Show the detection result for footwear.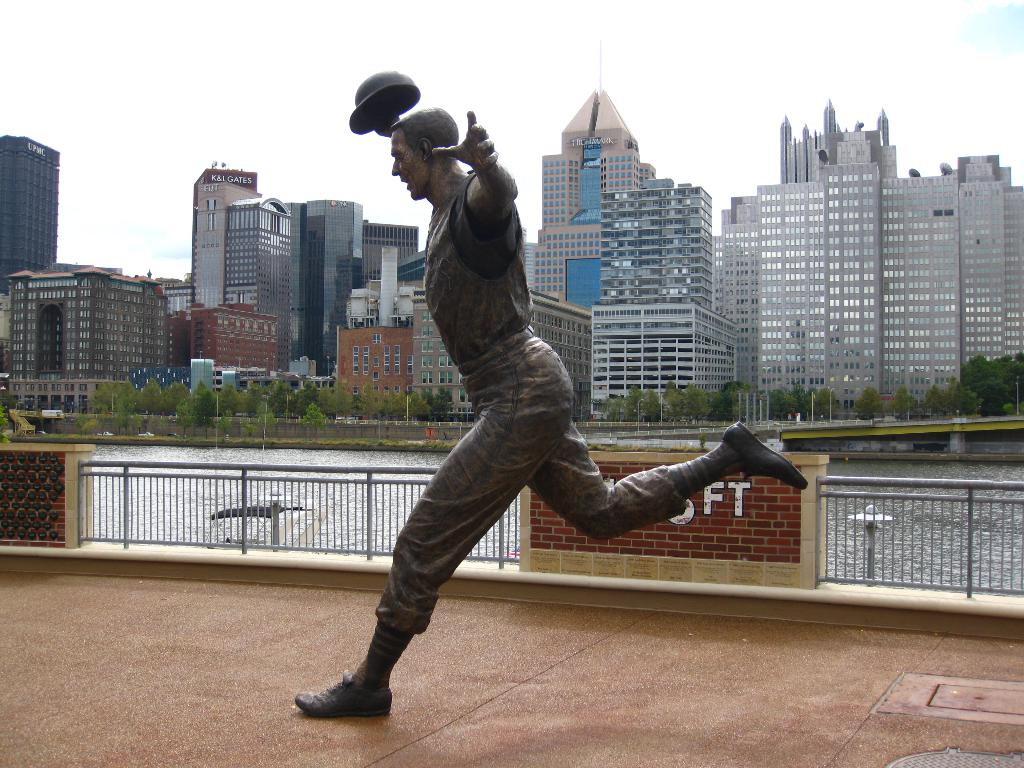
crop(716, 417, 818, 491).
